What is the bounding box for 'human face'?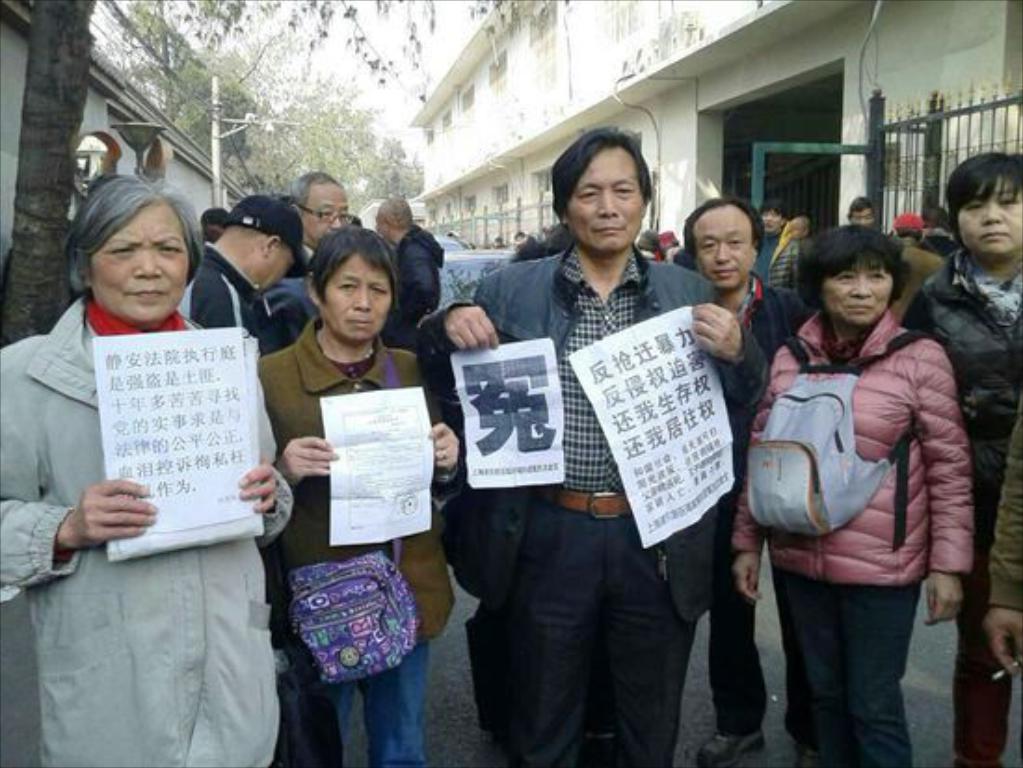
box(817, 264, 895, 324).
